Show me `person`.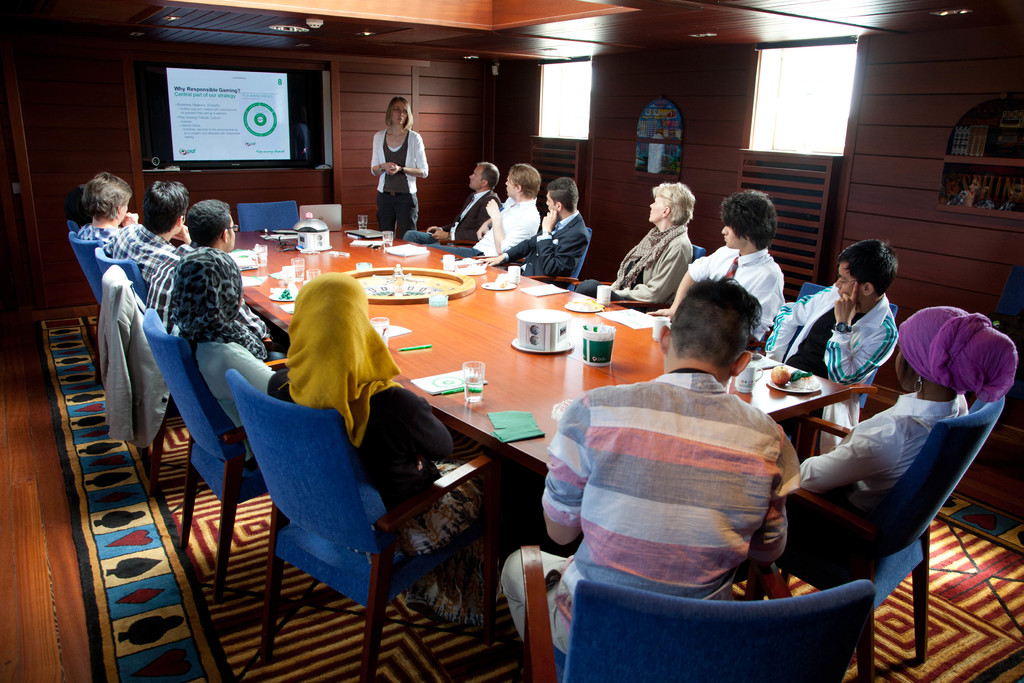
`person` is here: locate(741, 303, 1016, 593).
